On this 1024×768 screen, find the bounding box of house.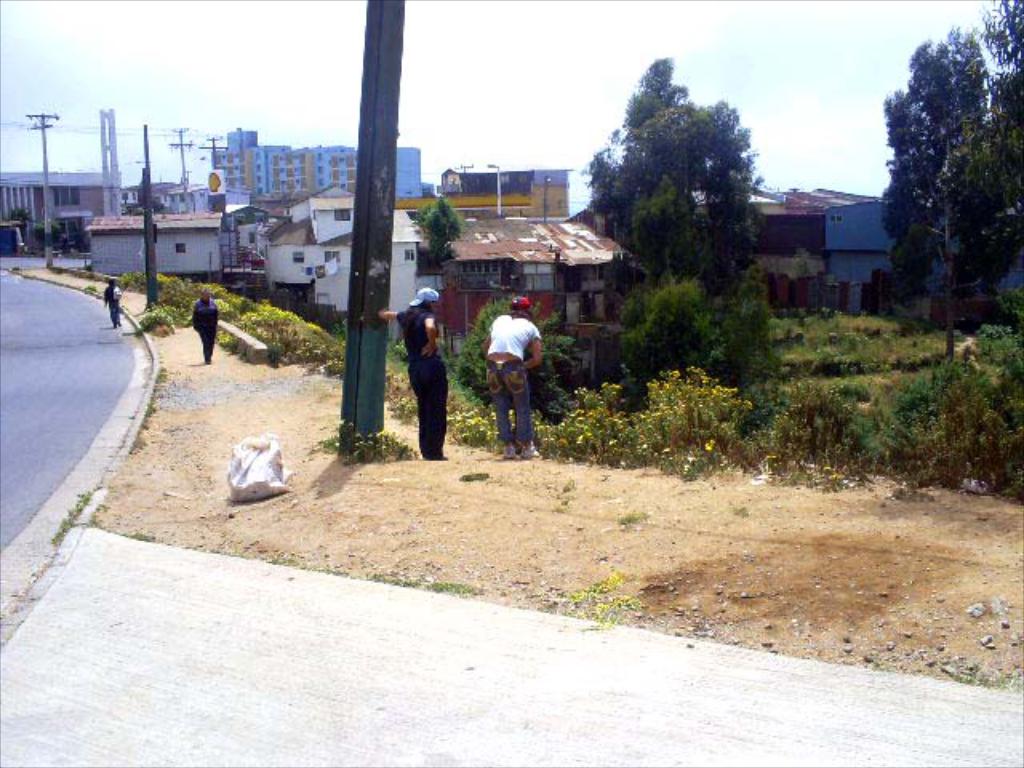
Bounding box: region(397, 146, 419, 200).
